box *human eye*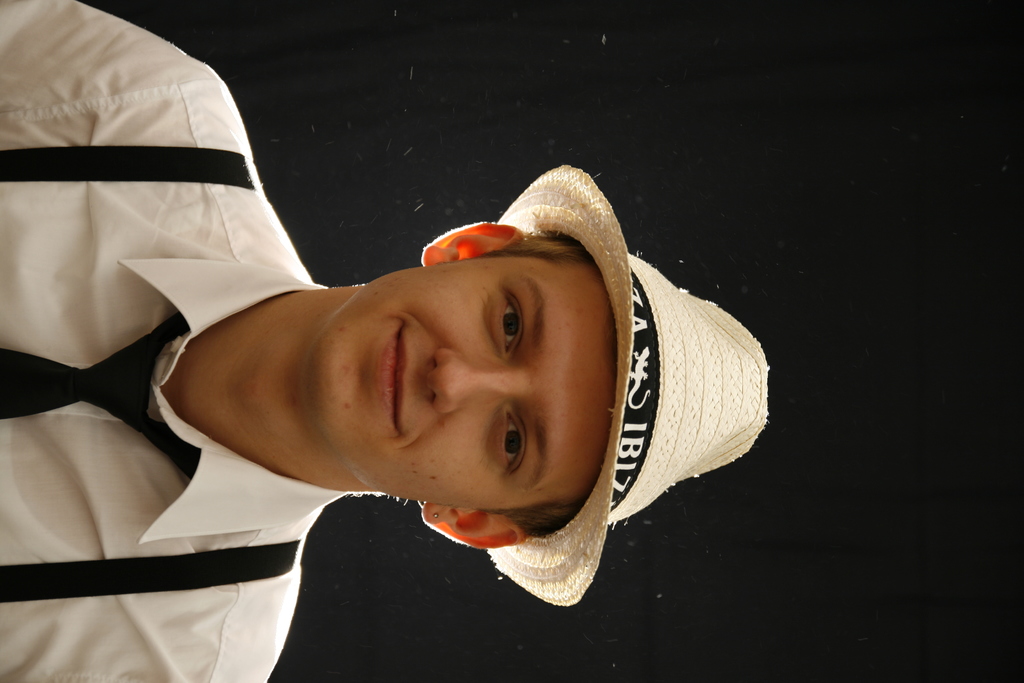
Rect(495, 404, 534, 479)
